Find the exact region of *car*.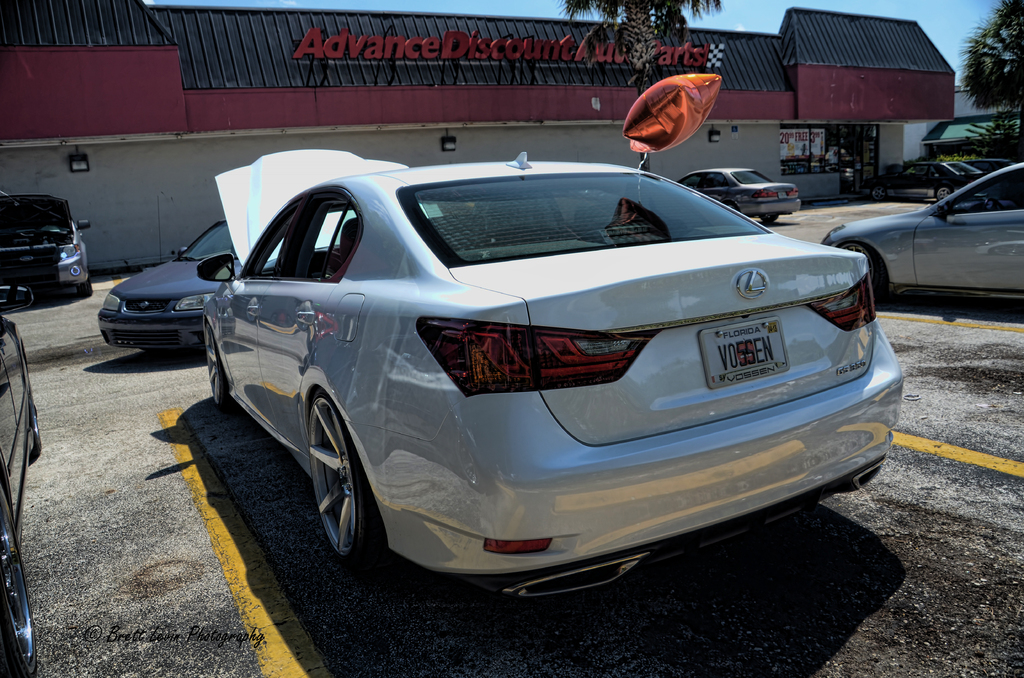
Exact region: {"x1": 869, "y1": 159, "x2": 985, "y2": 202}.
